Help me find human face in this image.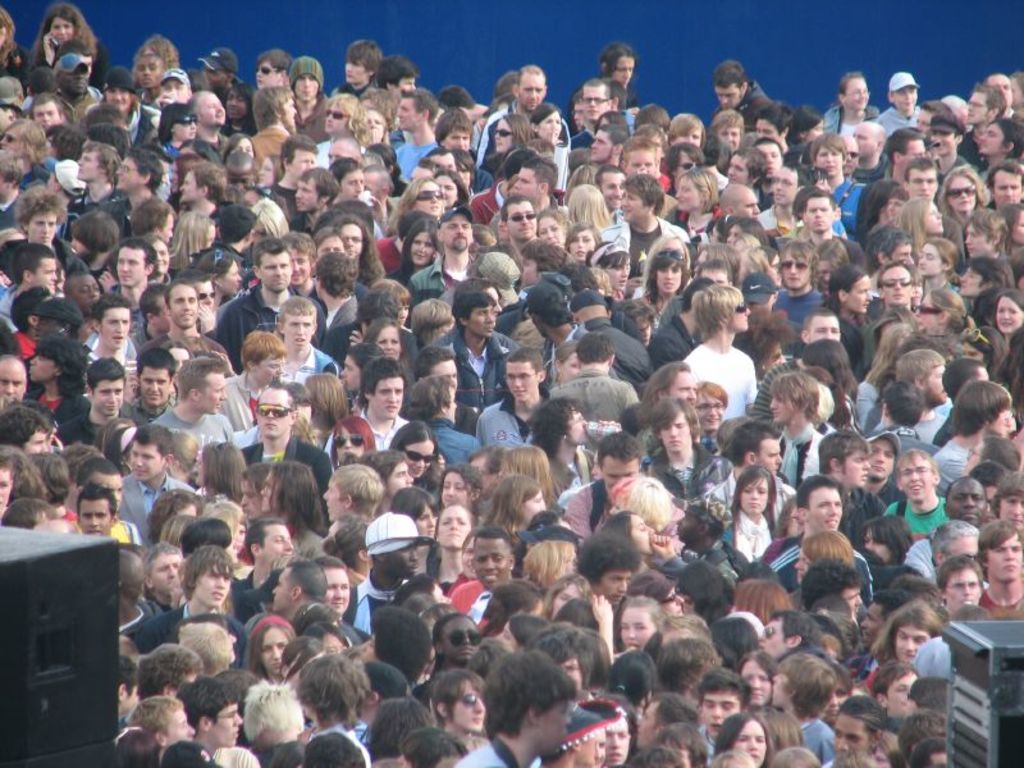
Found it: left=989, top=168, right=1020, bottom=202.
